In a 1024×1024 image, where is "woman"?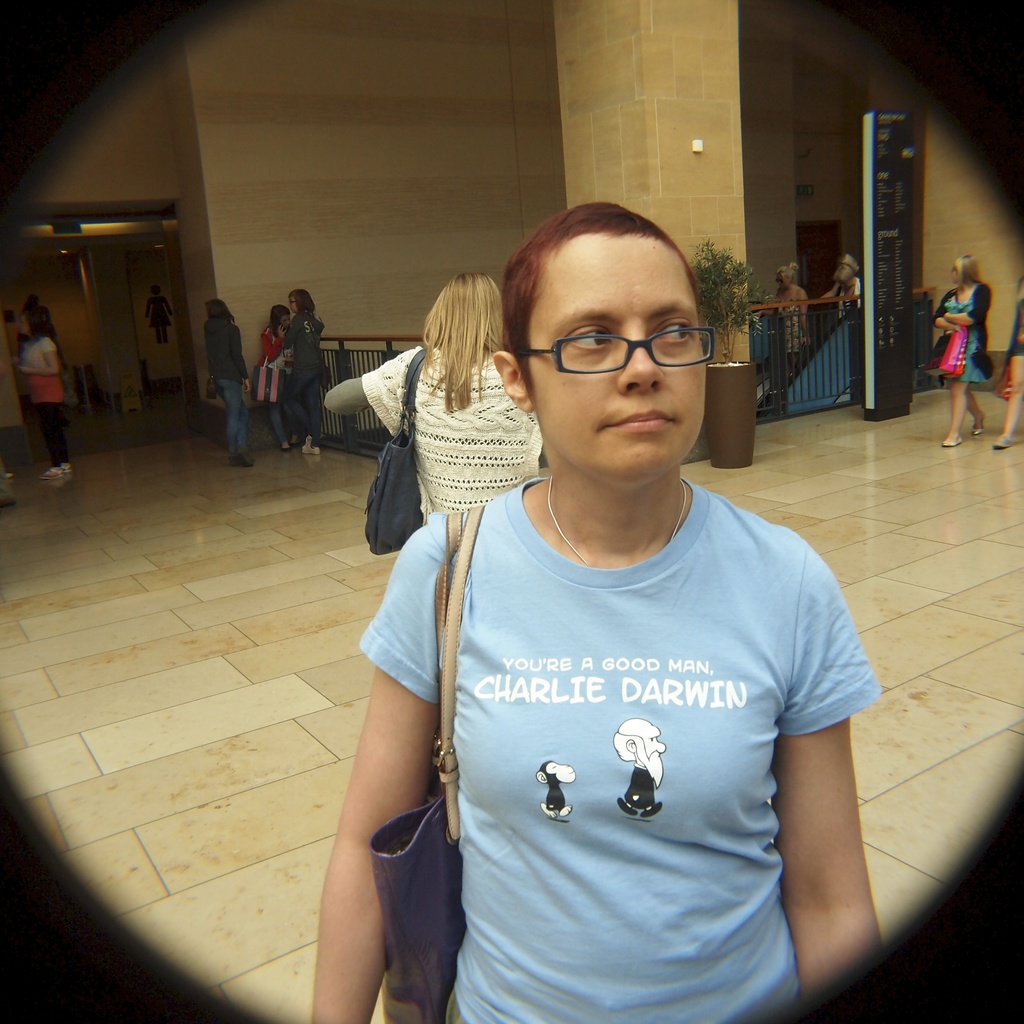
bbox=[770, 258, 813, 377].
